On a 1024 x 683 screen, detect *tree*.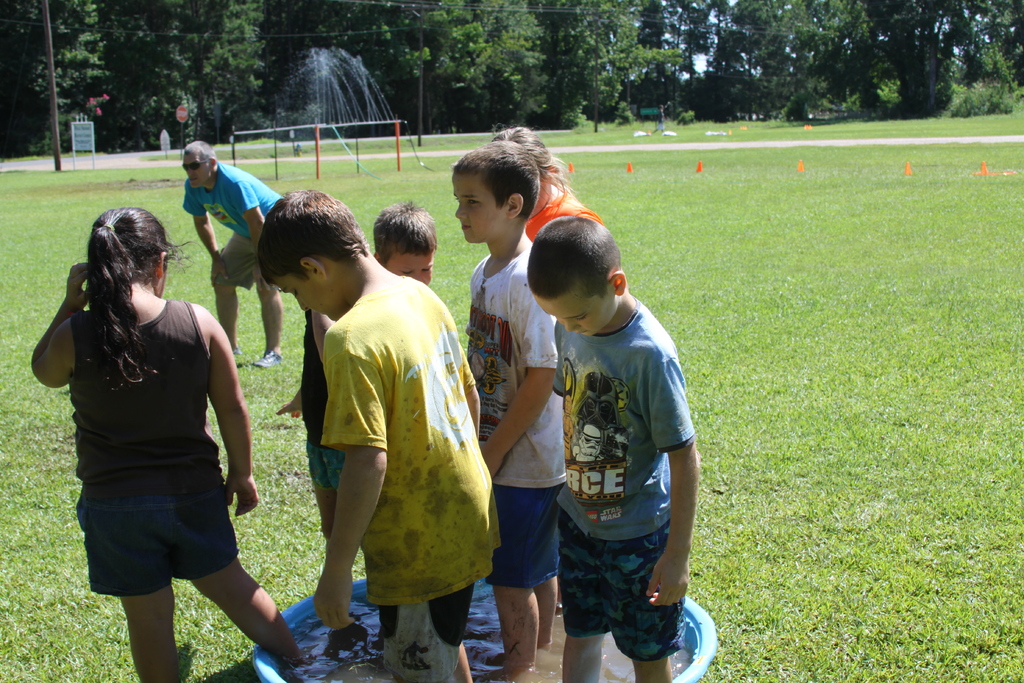
<region>476, 0, 557, 130</region>.
